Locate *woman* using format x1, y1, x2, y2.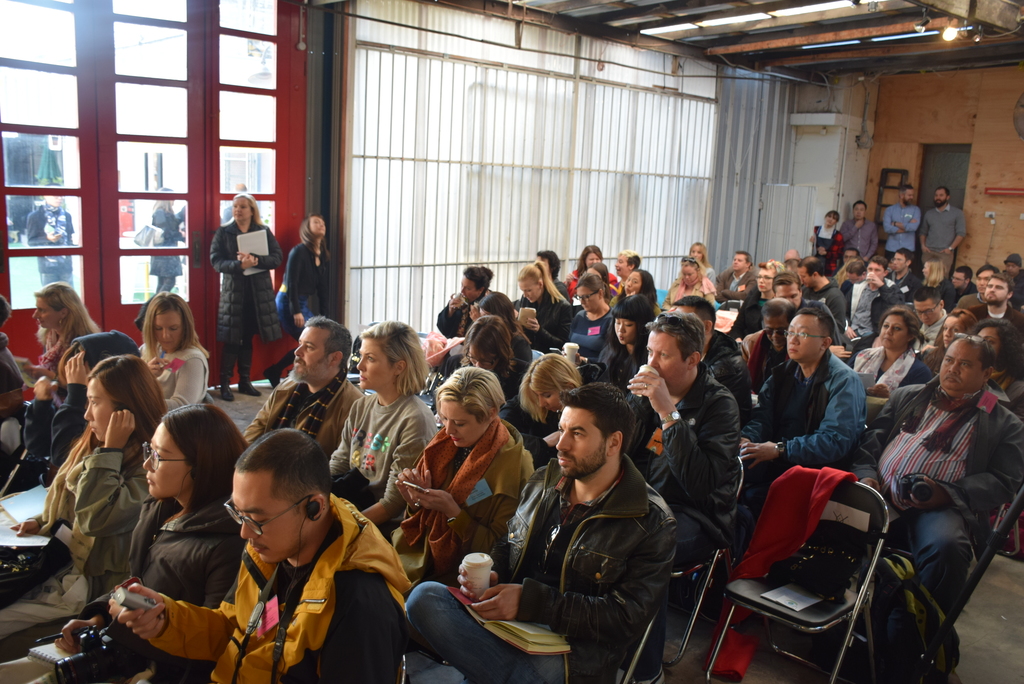
687, 239, 719, 290.
